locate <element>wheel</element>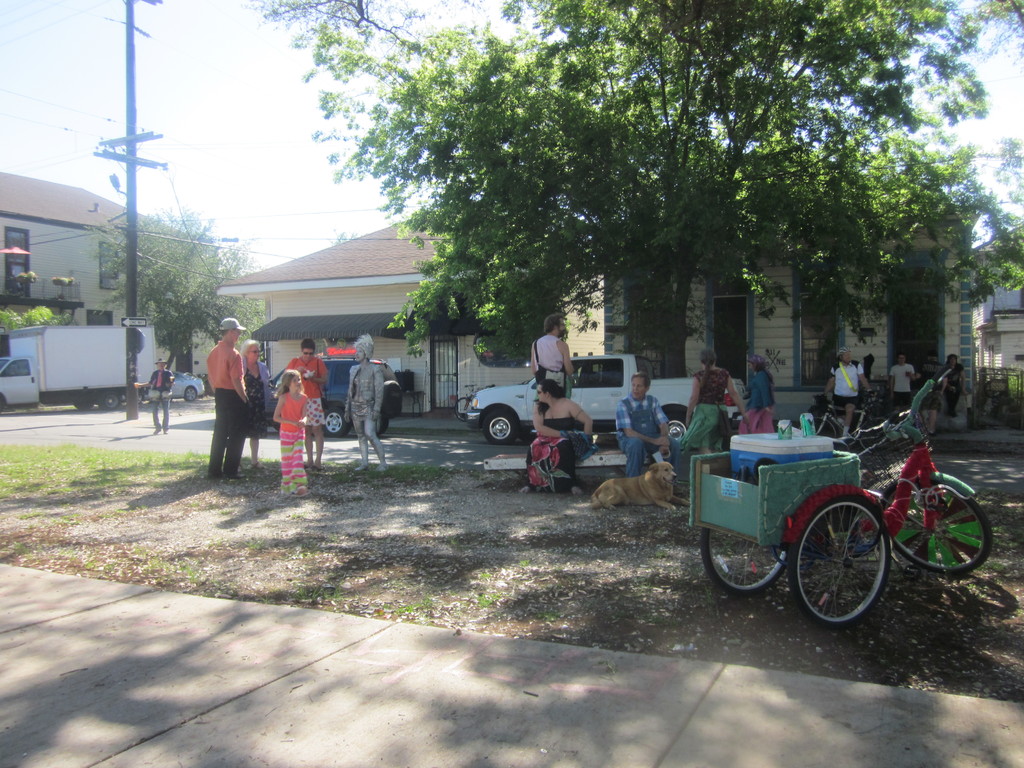
Rect(383, 380, 402, 417)
